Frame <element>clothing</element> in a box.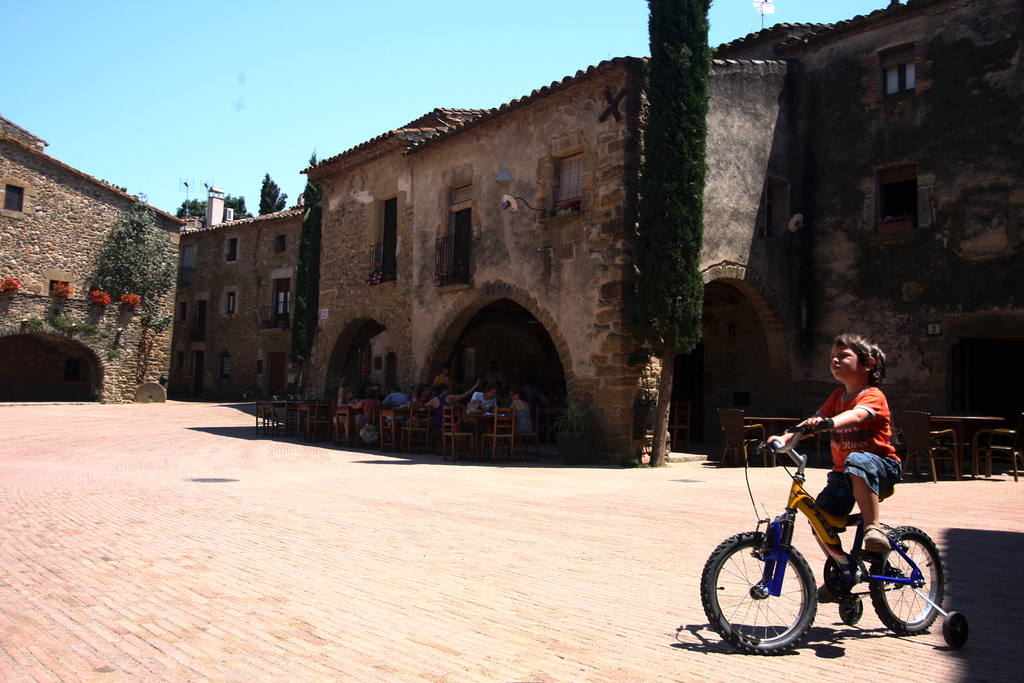
rect(473, 388, 495, 407).
